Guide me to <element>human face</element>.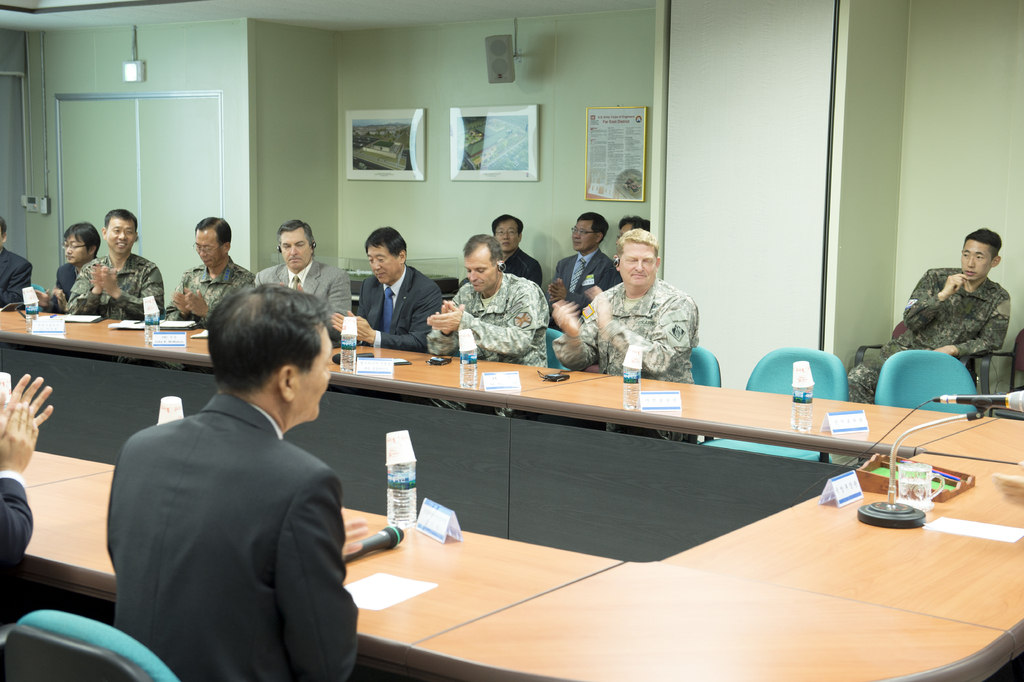
Guidance: (365,244,396,285).
